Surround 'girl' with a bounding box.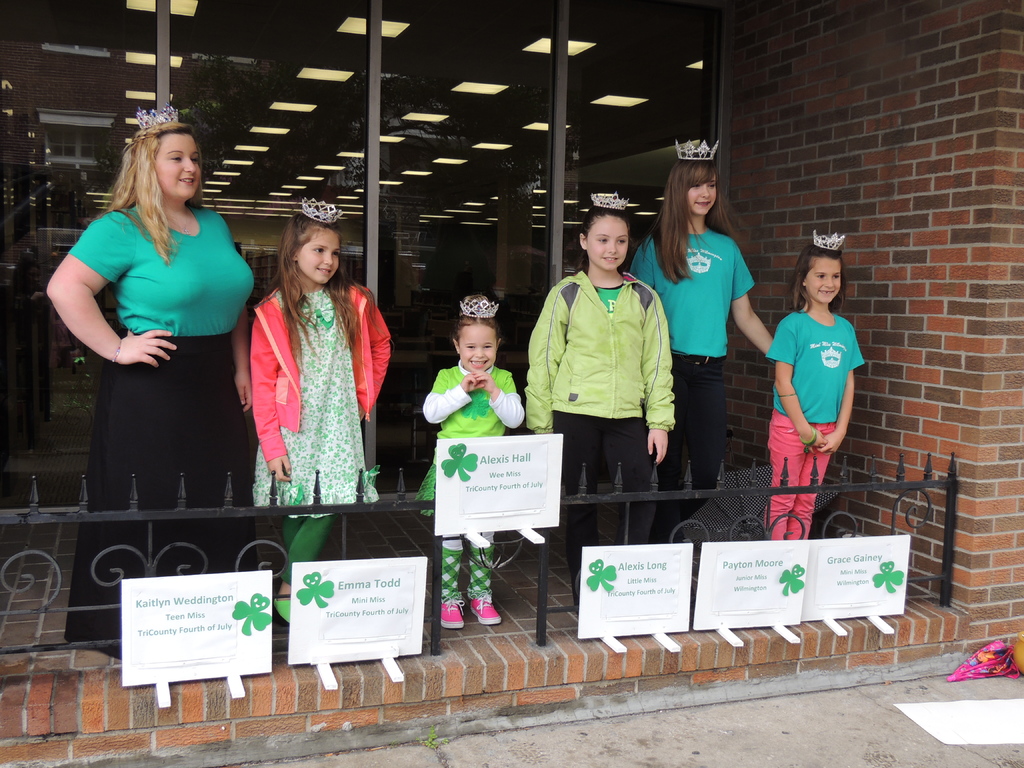
632/141/774/540.
